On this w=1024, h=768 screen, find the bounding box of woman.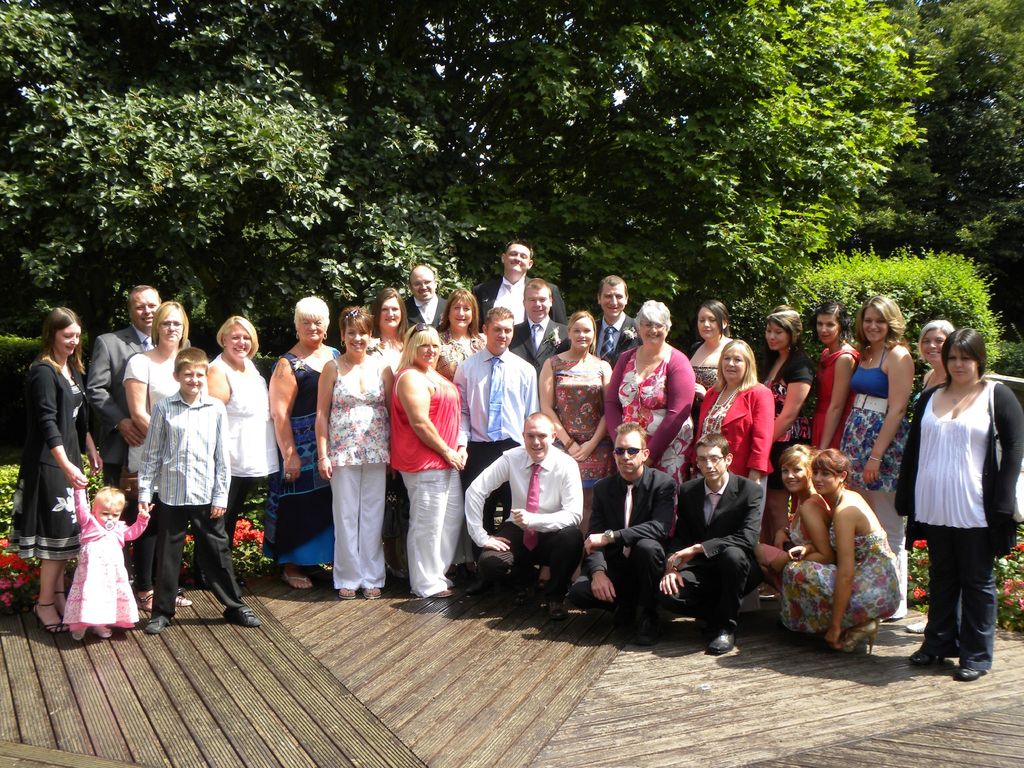
Bounding box: rect(806, 303, 857, 452).
